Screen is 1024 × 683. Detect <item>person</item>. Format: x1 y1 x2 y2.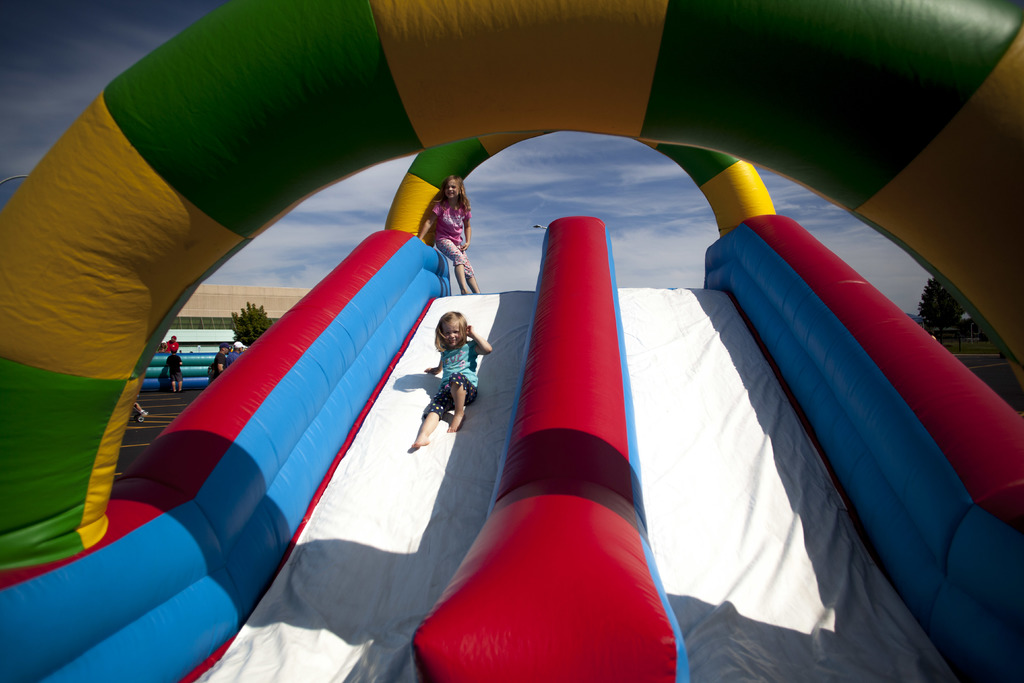
418 172 481 292.
